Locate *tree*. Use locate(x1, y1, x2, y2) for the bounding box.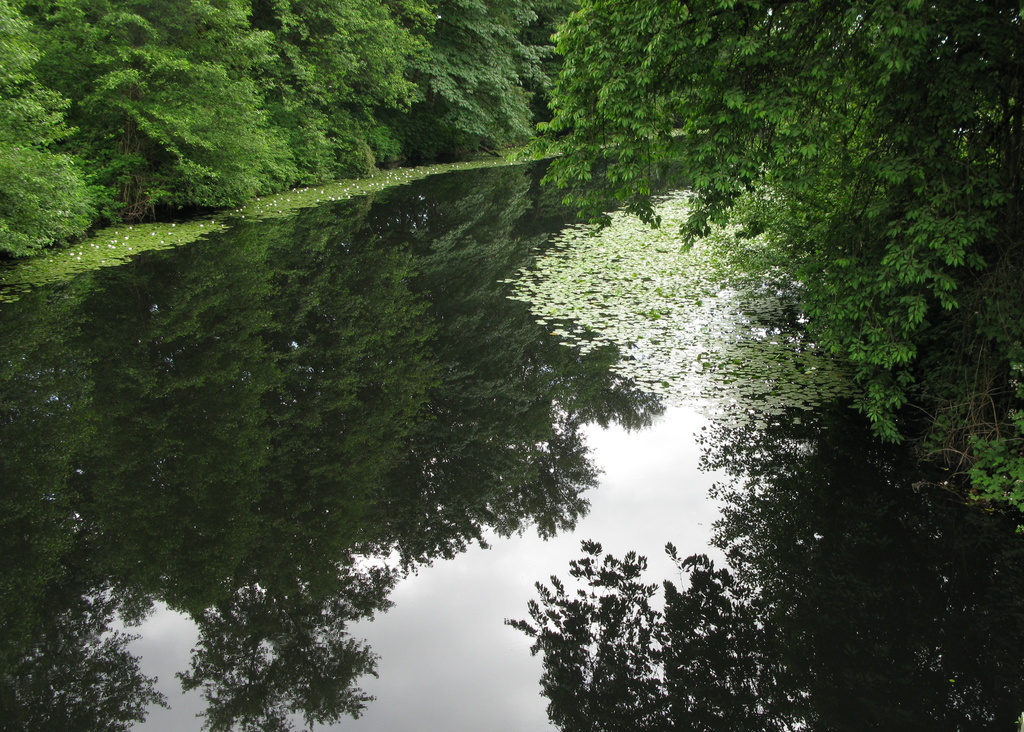
locate(417, 0, 580, 176).
